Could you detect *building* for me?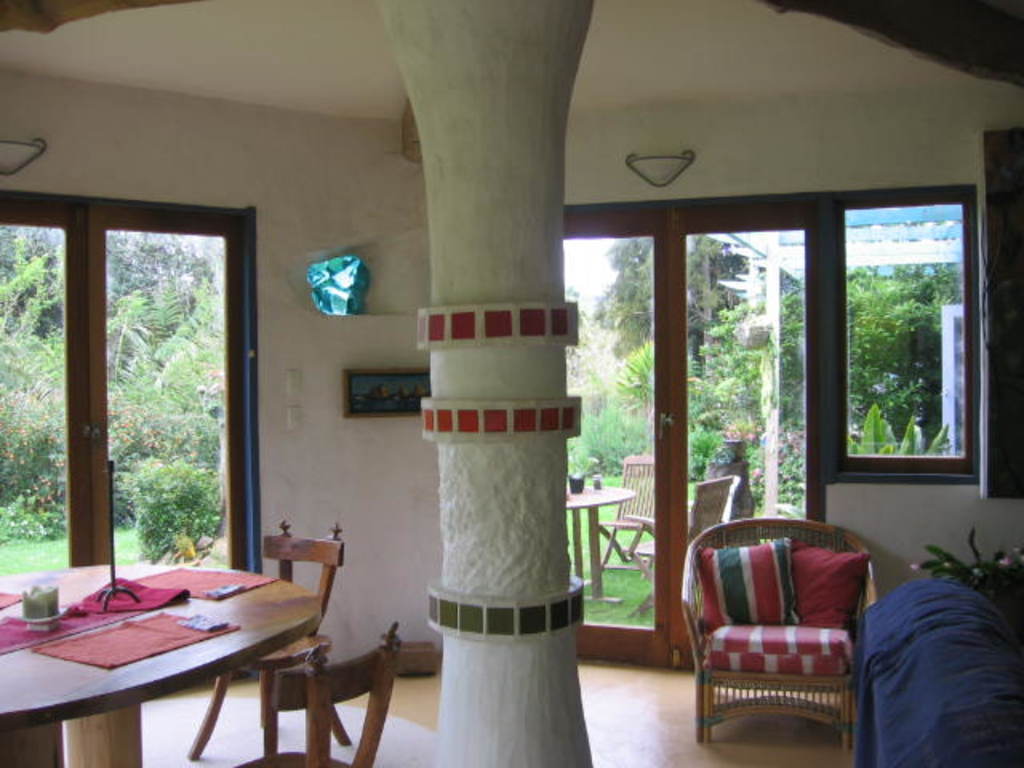
Detection result: region(0, 0, 1022, 766).
